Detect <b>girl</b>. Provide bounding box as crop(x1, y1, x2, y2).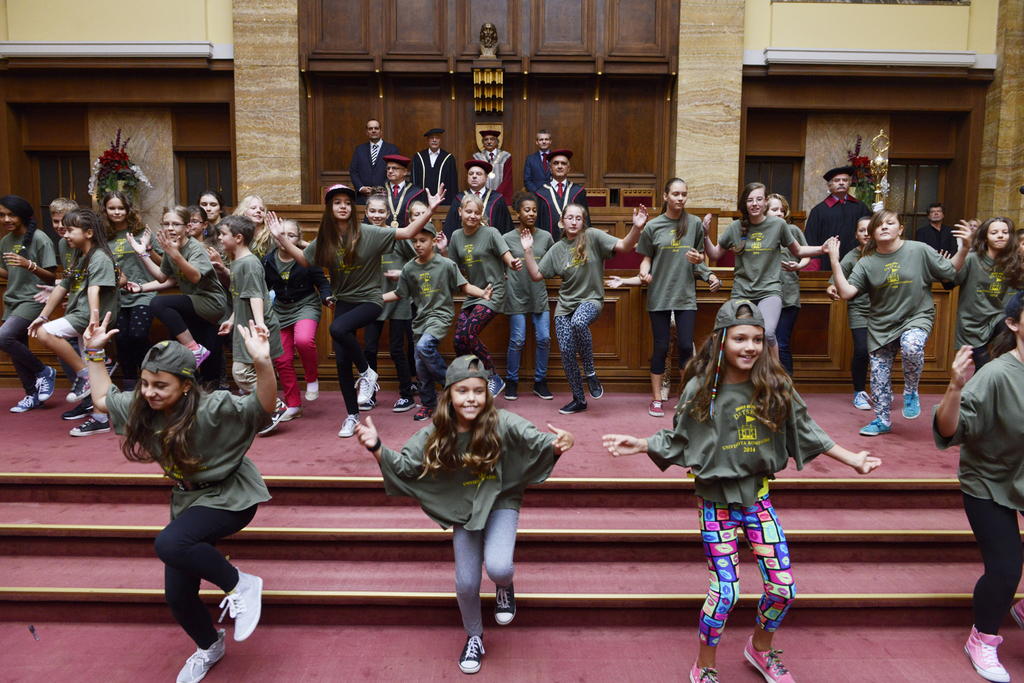
crop(267, 180, 446, 438).
